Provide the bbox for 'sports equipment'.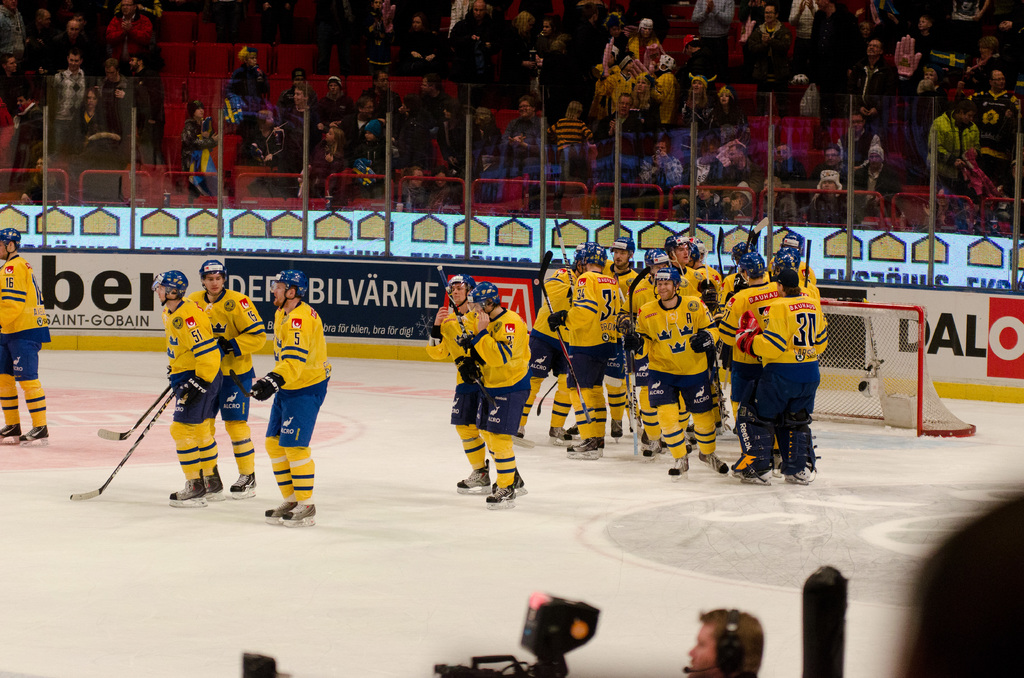
(left=435, top=266, right=483, bottom=376).
